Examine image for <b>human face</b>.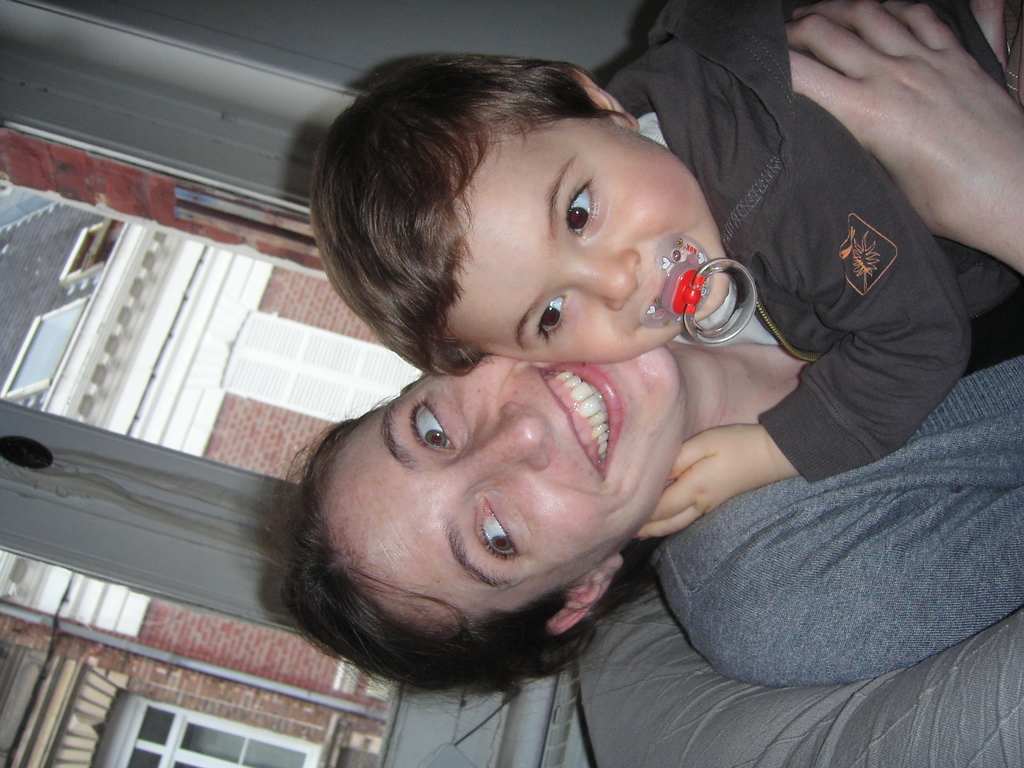
Examination result: 435,122,725,365.
